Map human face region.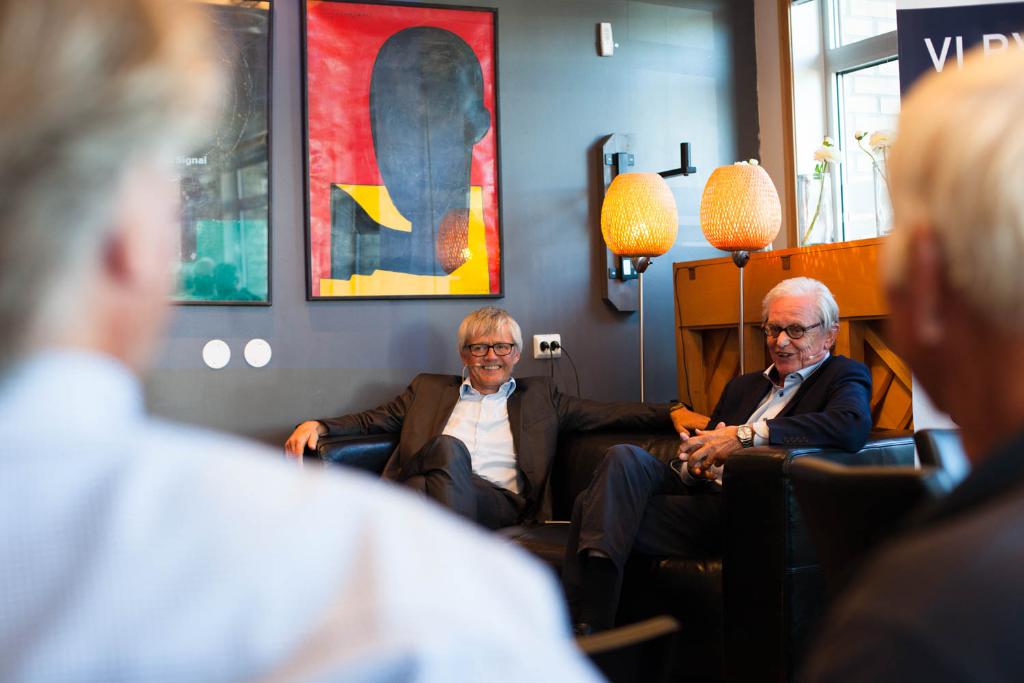
Mapped to bbox=[141, 158, 185, 359].
